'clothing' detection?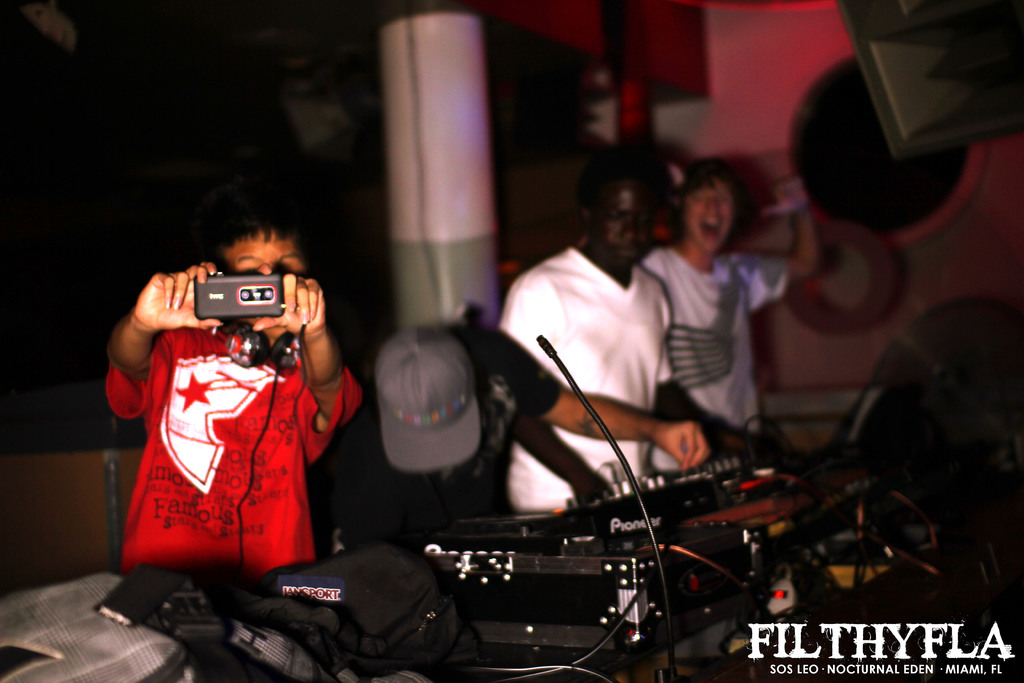
348 324 561 542
